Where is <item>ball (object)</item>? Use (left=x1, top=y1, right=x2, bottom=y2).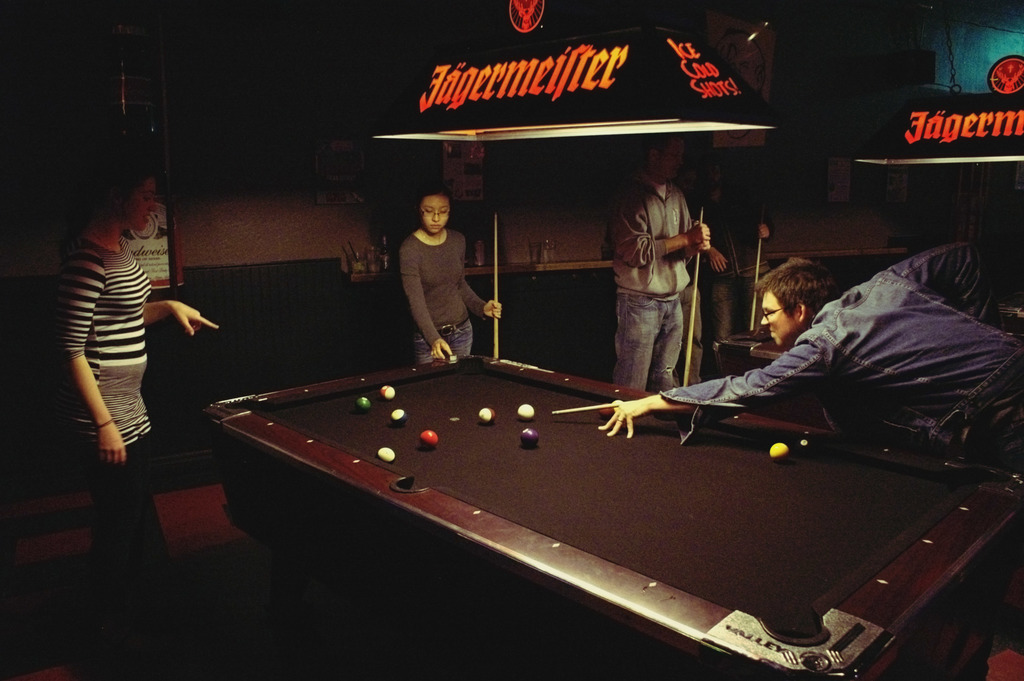
(left=516, top=402, right=535, bottom=423).
